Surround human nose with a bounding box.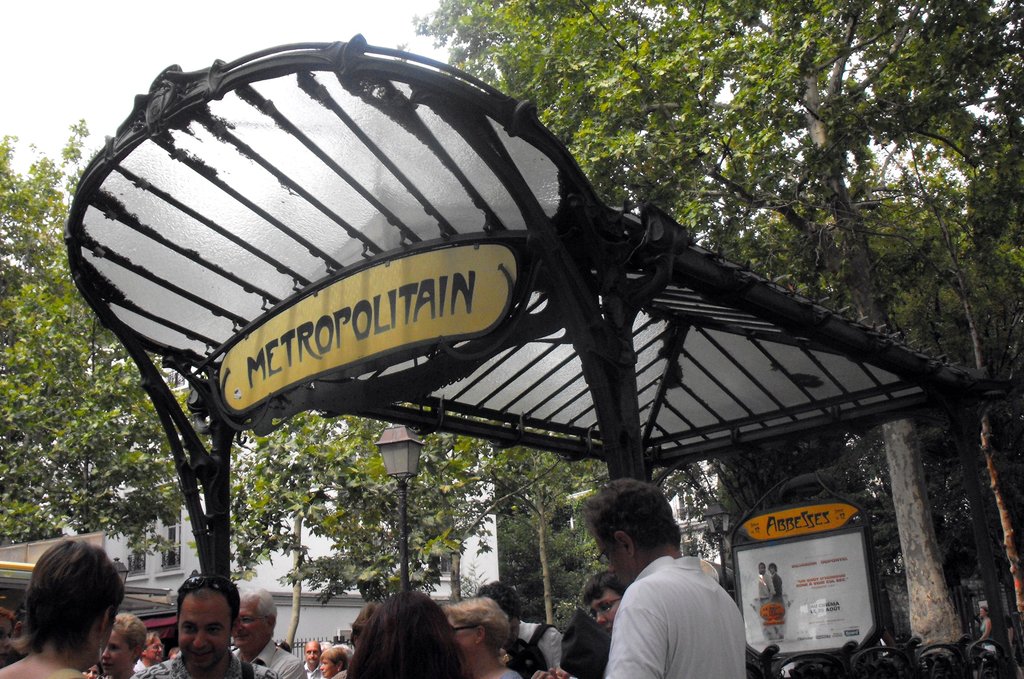
158:644:163:653.
